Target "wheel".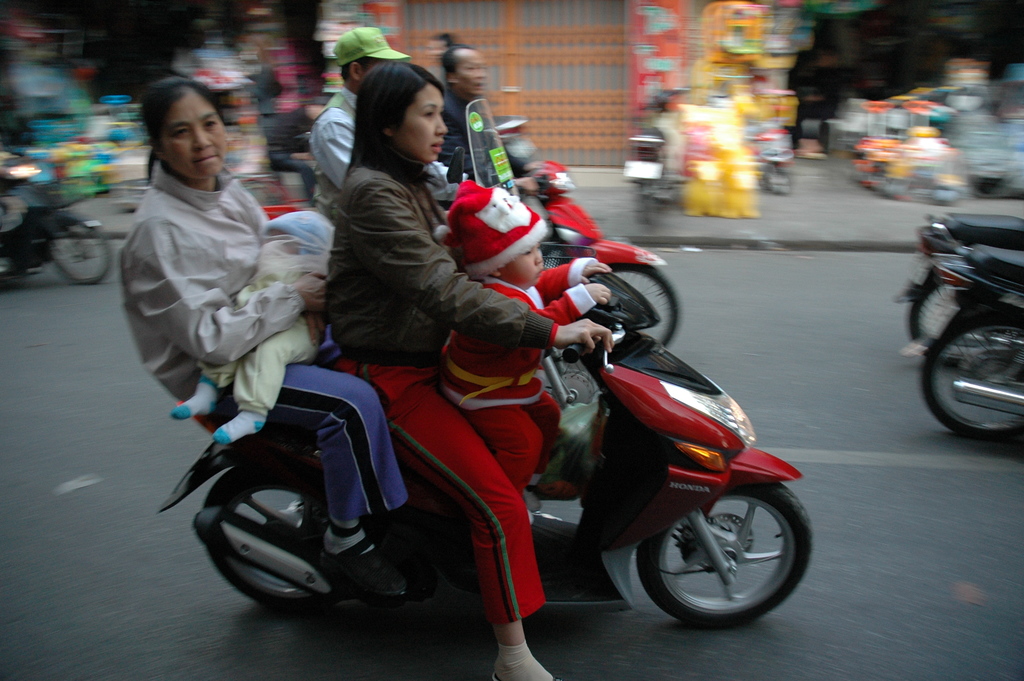
Target region: [x1=46, y1=217, x2=115, y2=283].
